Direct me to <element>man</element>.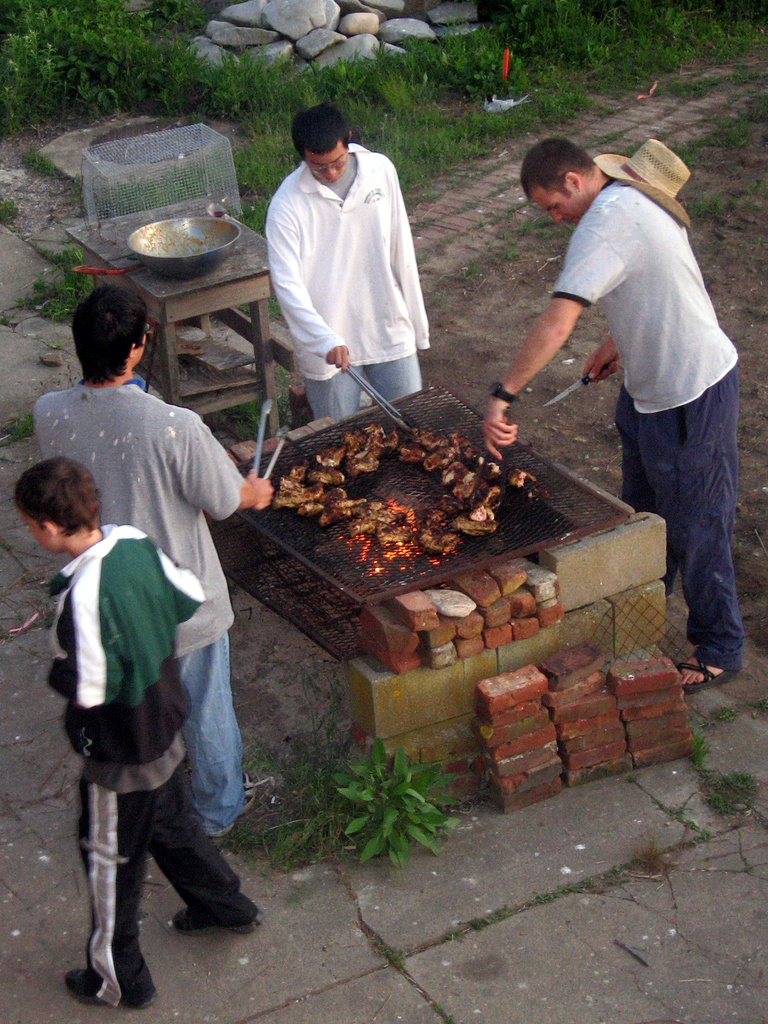
Direction: rect(10, 451, 263, 1007).
